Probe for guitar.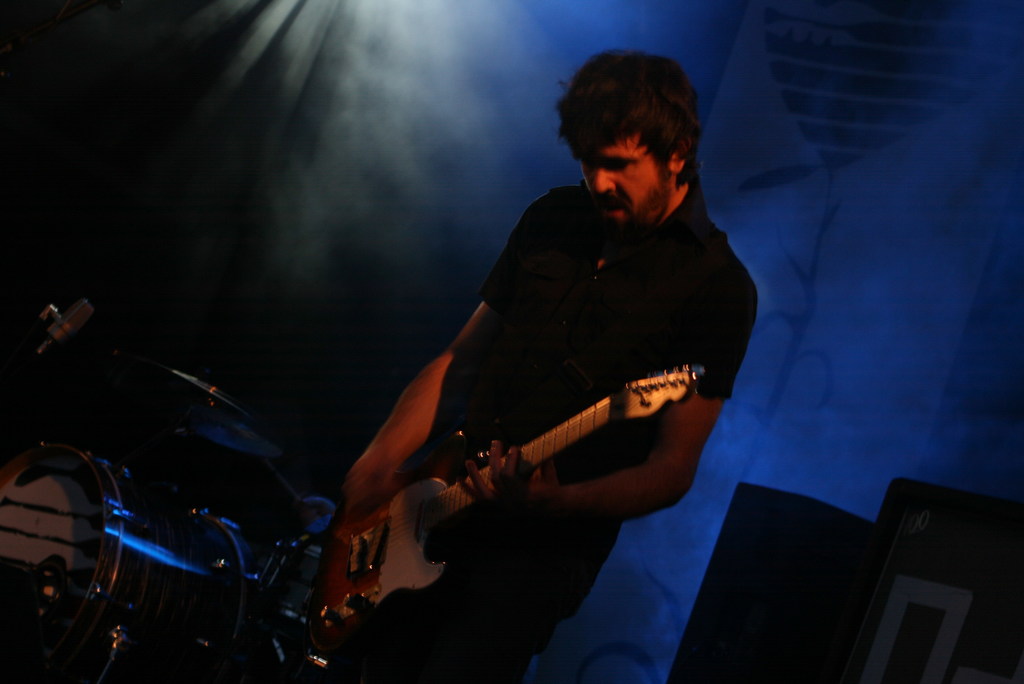
Probe result: (left=313, top=356, right=707, bottom=637).
